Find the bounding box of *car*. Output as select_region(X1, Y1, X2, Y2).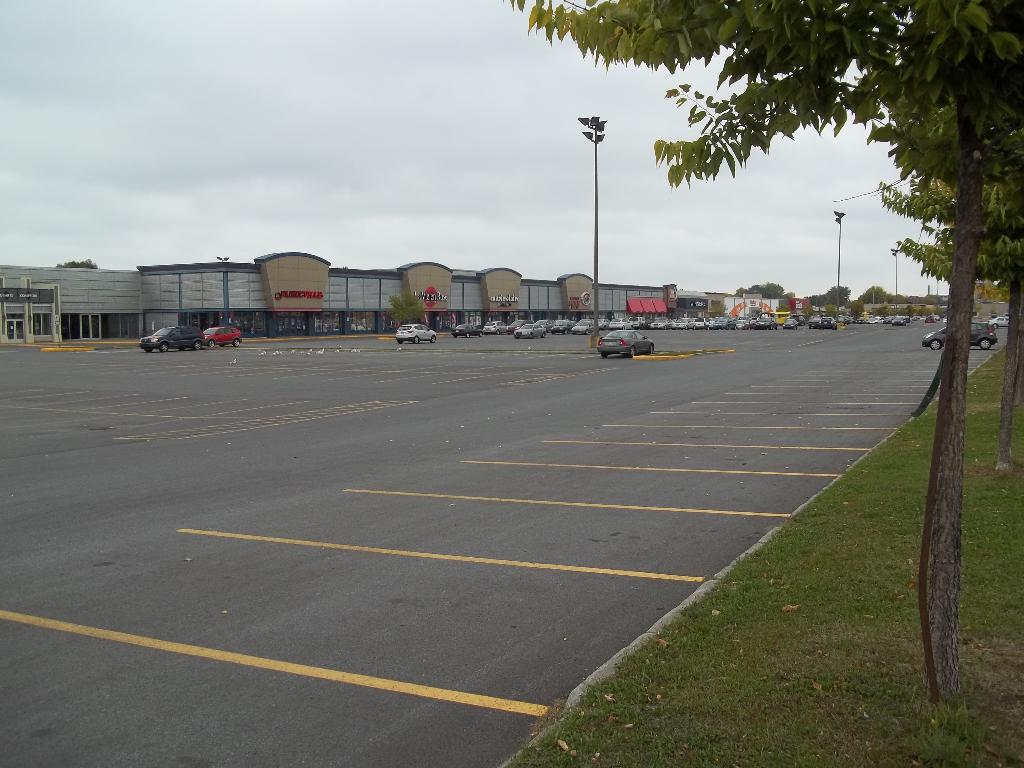
select_region(988, 316, 1007, 328).
